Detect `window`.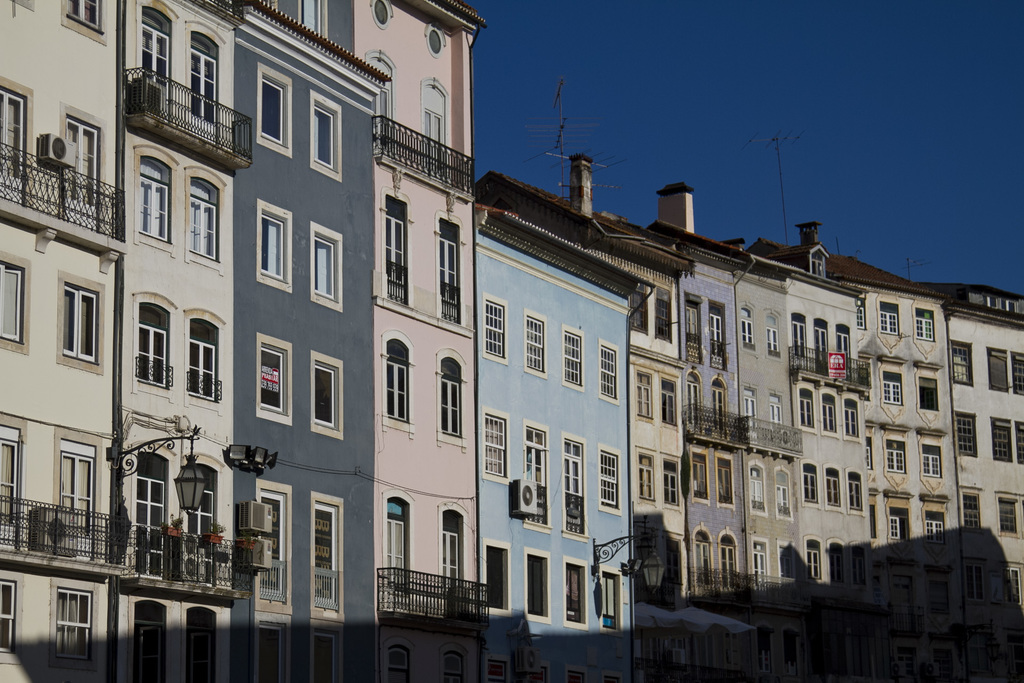
Detected at locate(602, 448, 620, 511).
